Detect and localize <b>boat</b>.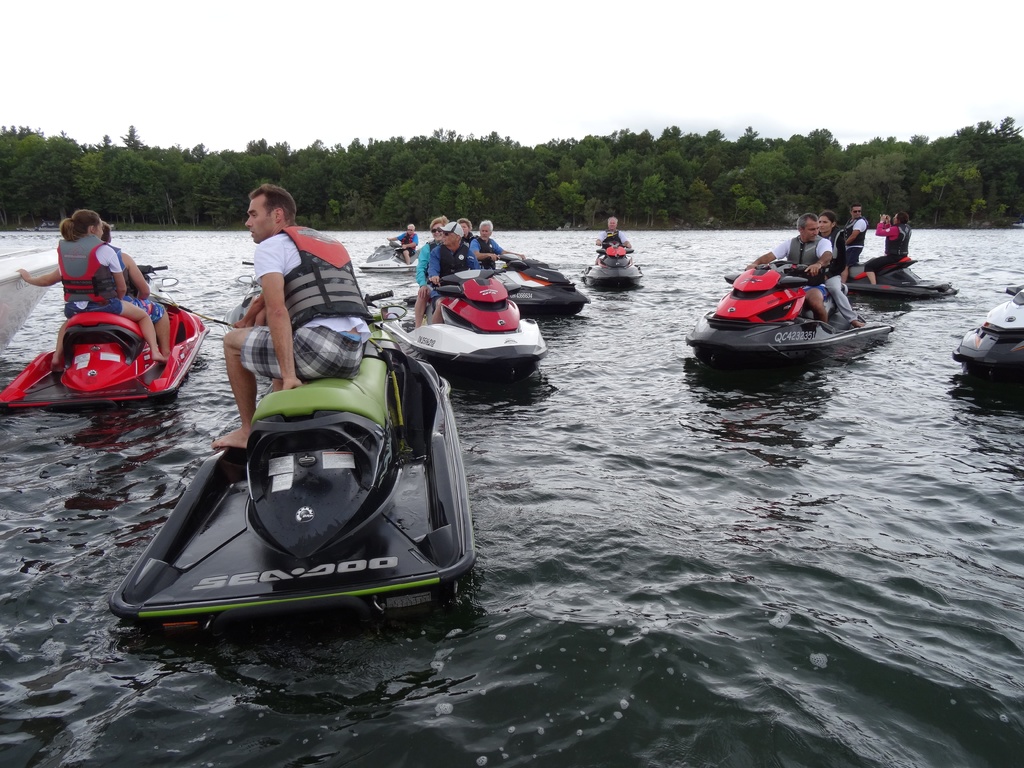
Localized at 97,293,476,662.
